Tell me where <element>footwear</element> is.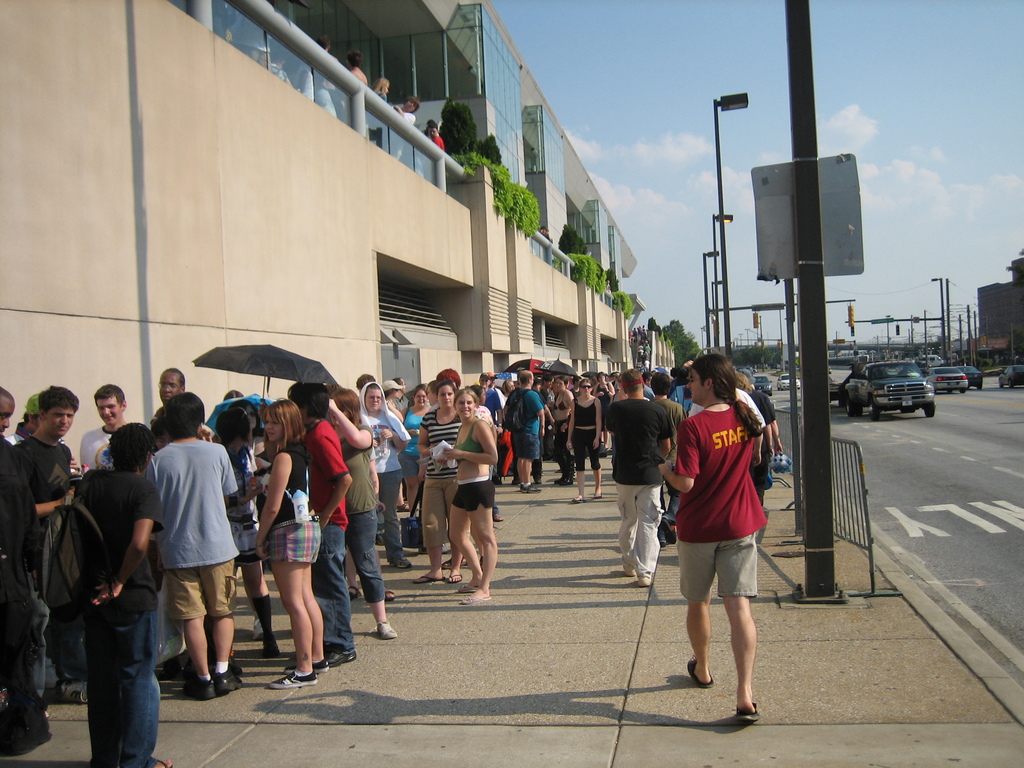
<element>footwear</element> is at (349,584,361,600).
